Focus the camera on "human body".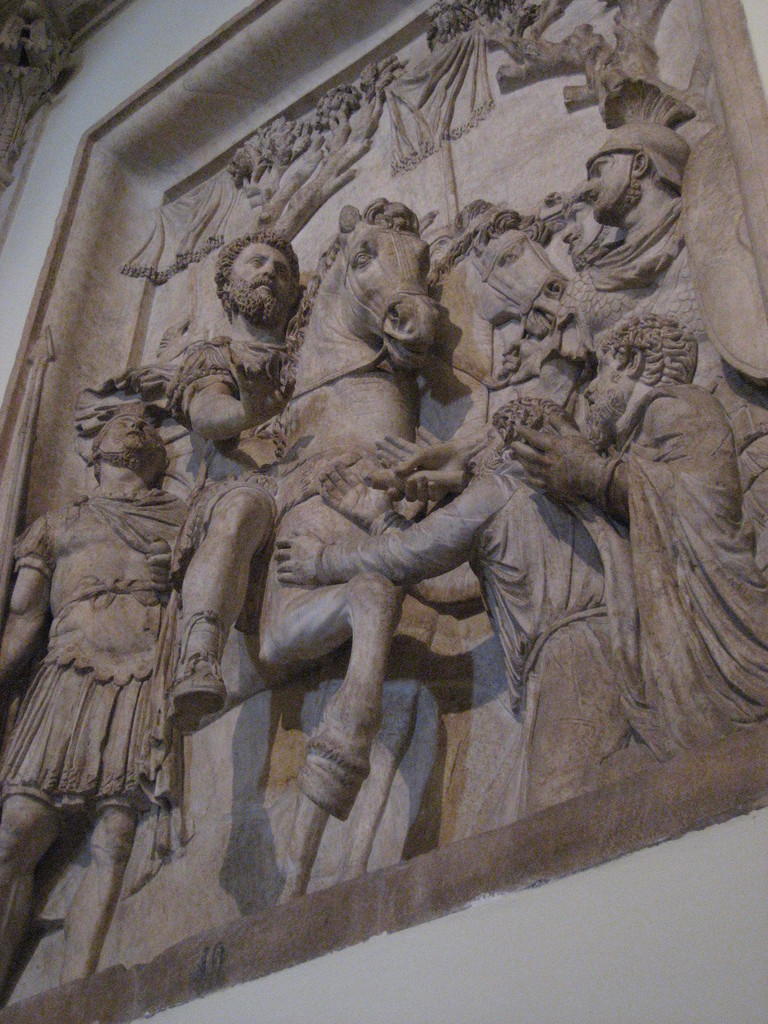
Focus region: <box>0,484,197,1012</box>.
